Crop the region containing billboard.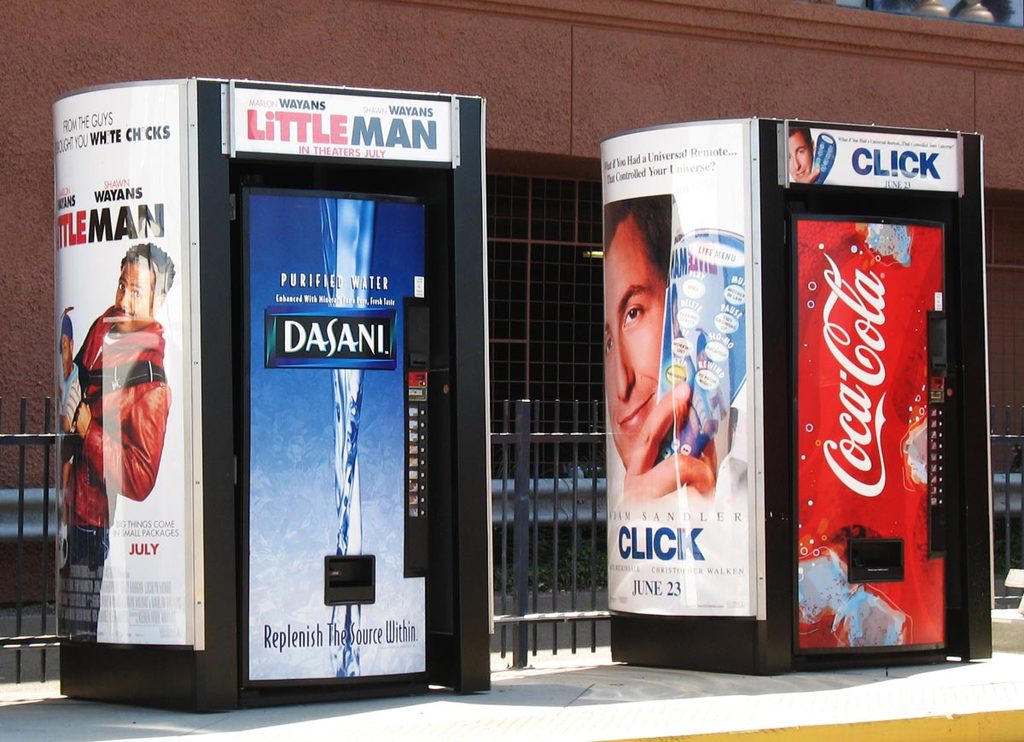
Crop region: <region>234, 90, 445, 165</region>.
